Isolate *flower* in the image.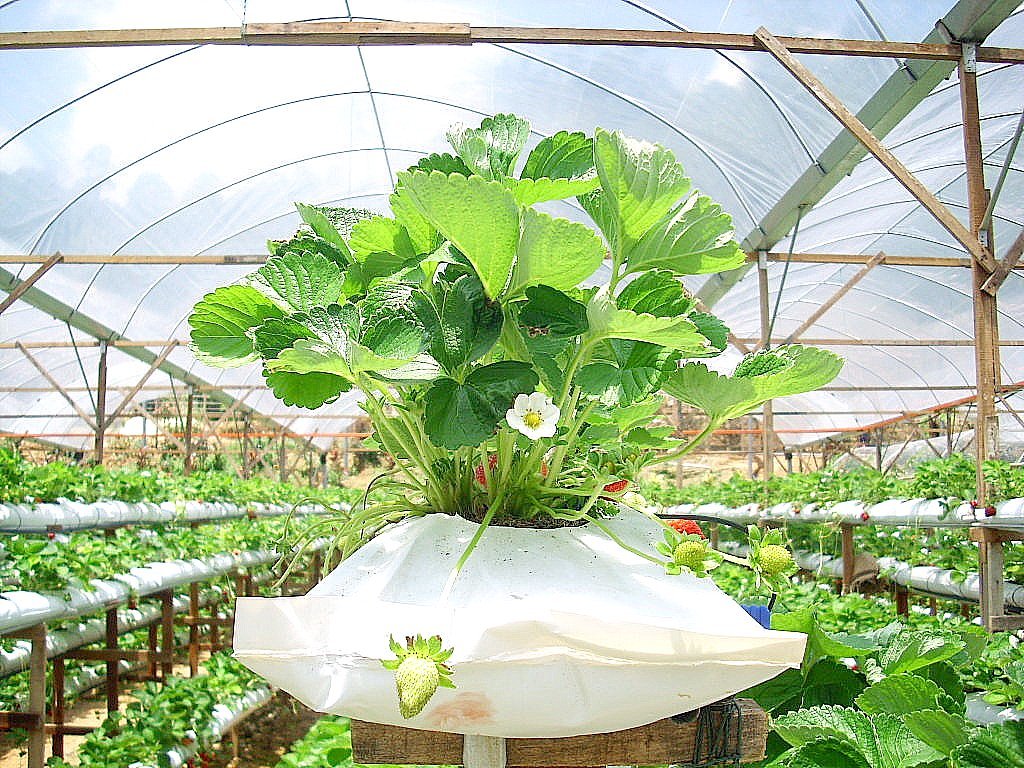
Isolated region: [505, 392, 557, 443].
